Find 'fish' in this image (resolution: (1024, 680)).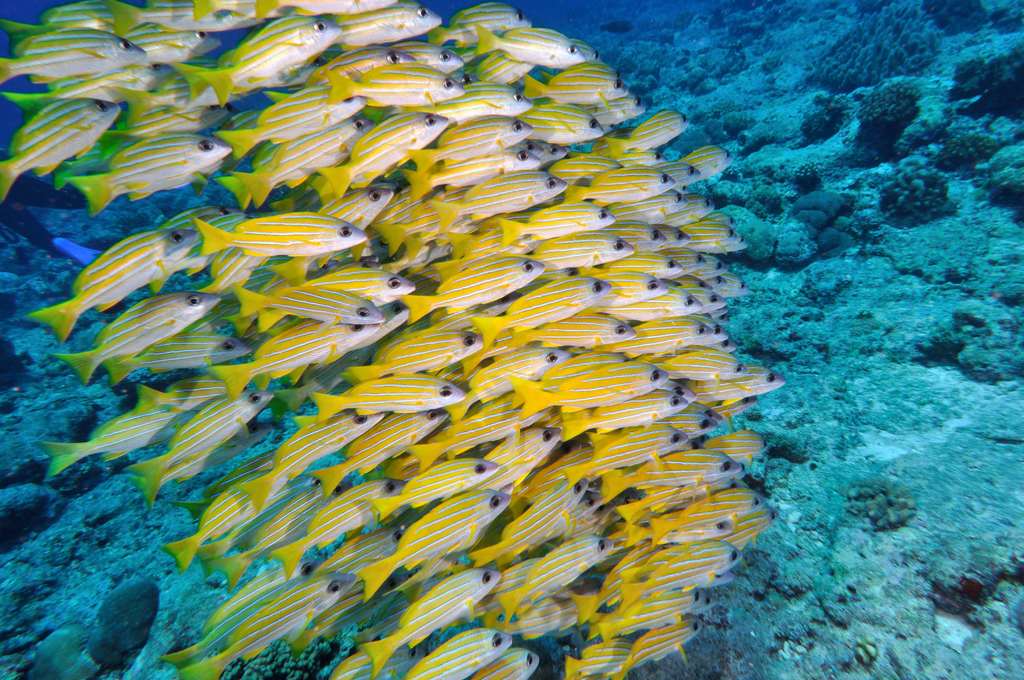
pyautogui.locateOnScreen(0, 0, 144, 59).
